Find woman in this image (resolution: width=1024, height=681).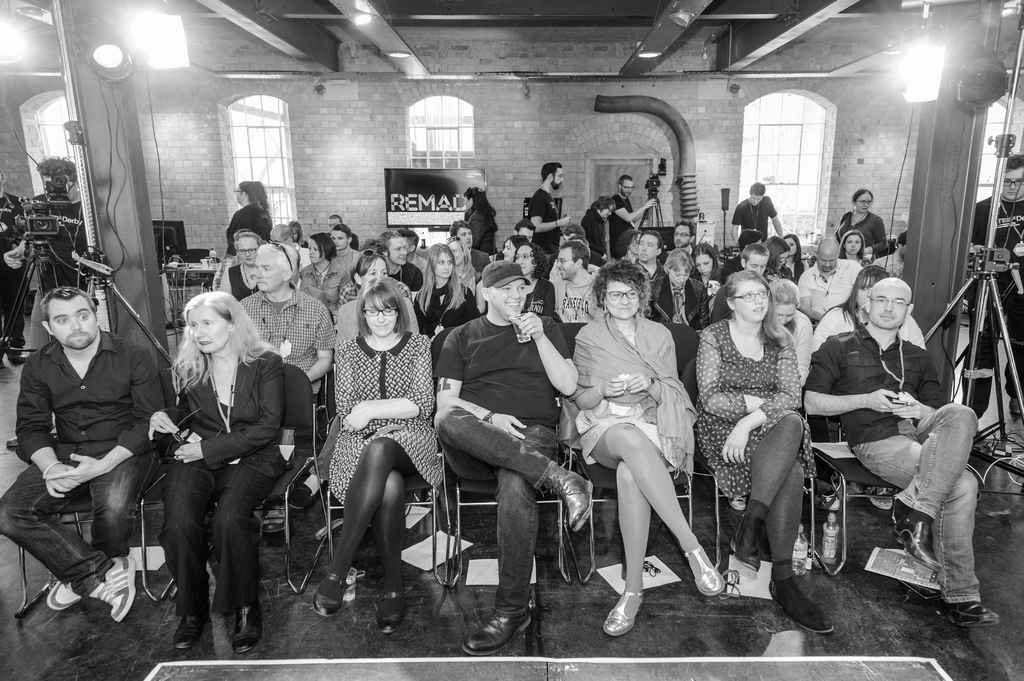
[x1=415, y1=243, x2=480, y2=346].
